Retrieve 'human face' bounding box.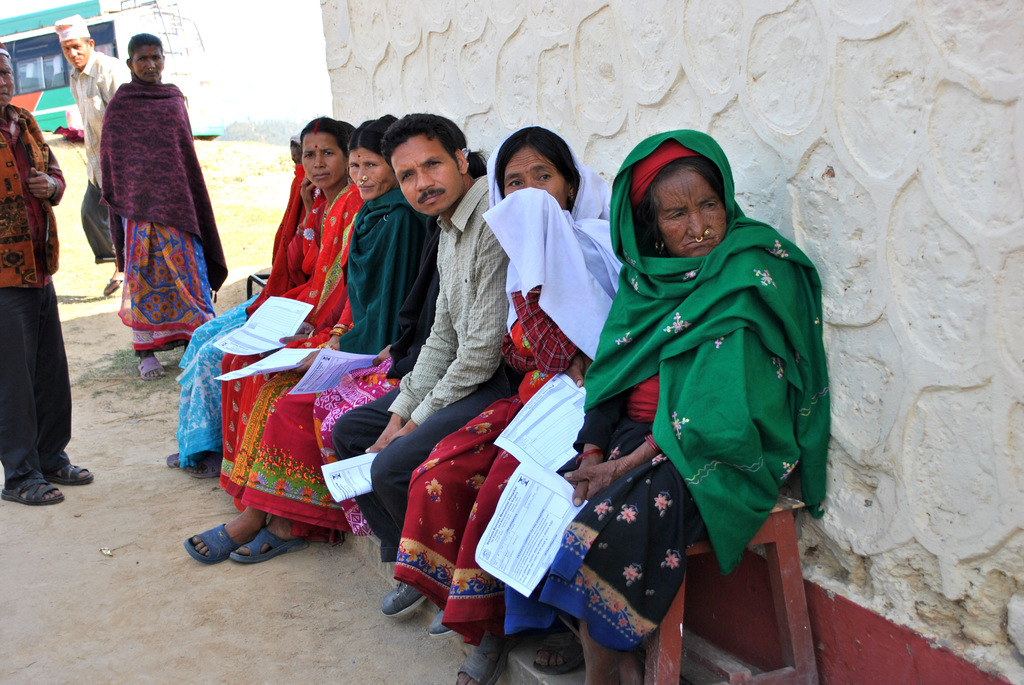
Bounding box: 0/54/14/106.
